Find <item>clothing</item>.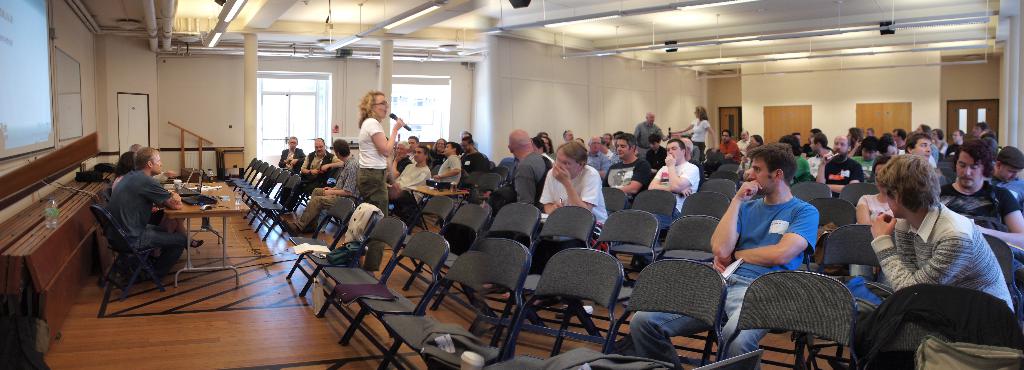
511,144,553,206.
